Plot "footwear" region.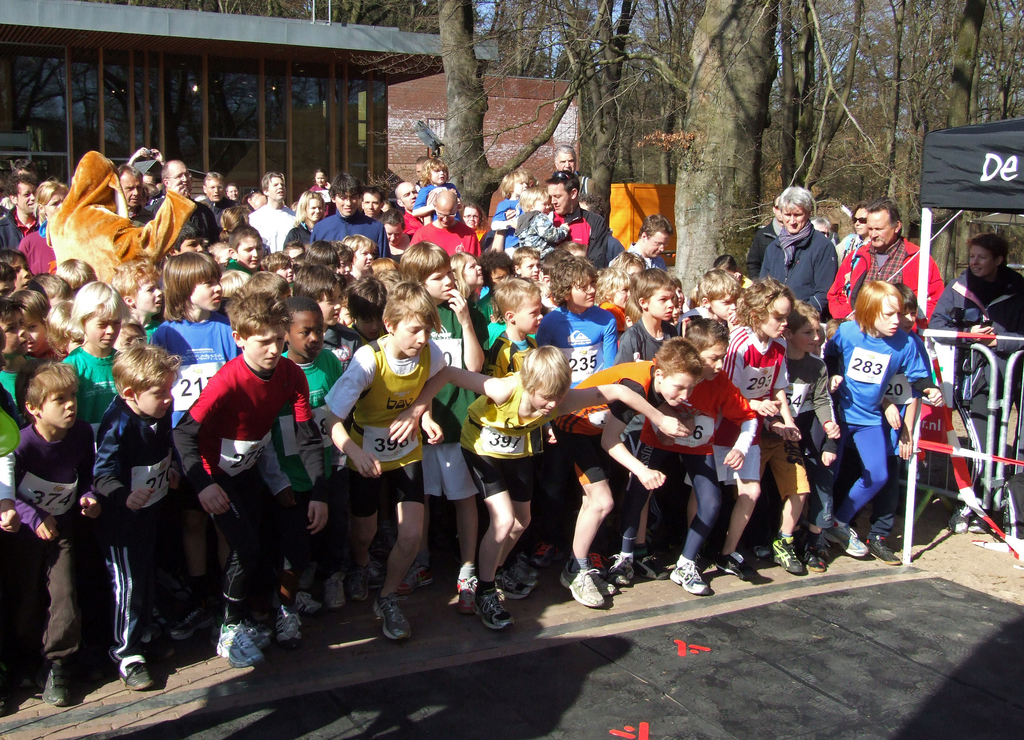
Plotted at (166, 607, 207, 637).
